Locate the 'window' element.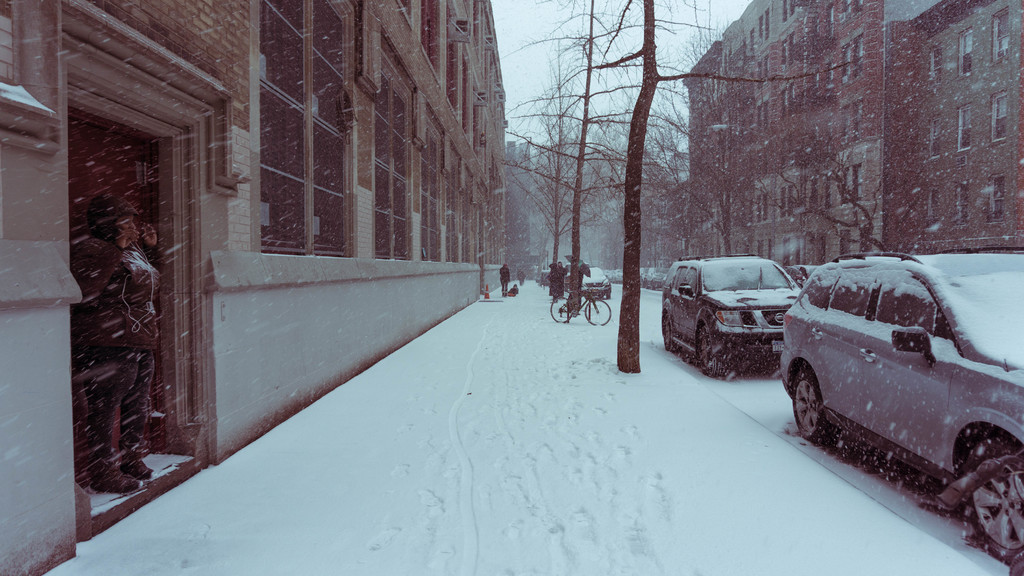
Element bbox: <bbox>927, 52, 941, 83</bbox>.
